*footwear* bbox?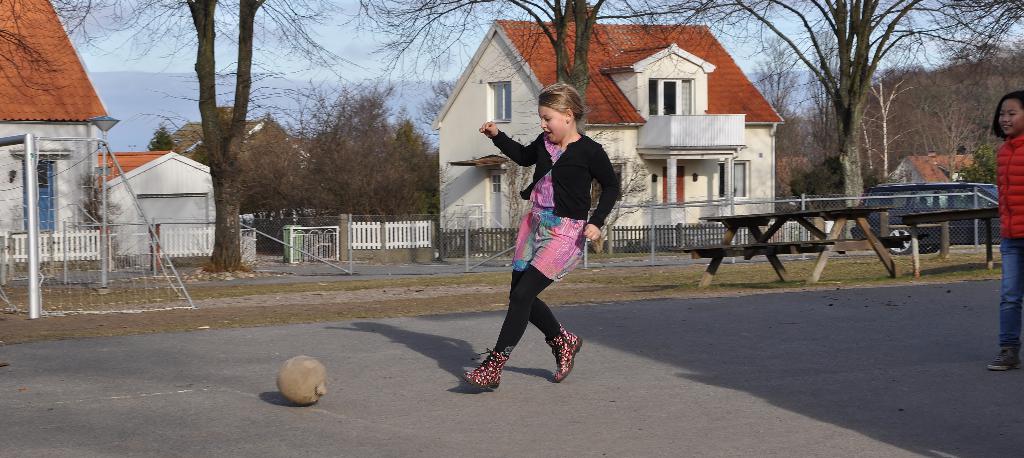
<region>993, 344, 1023, 368</region>
